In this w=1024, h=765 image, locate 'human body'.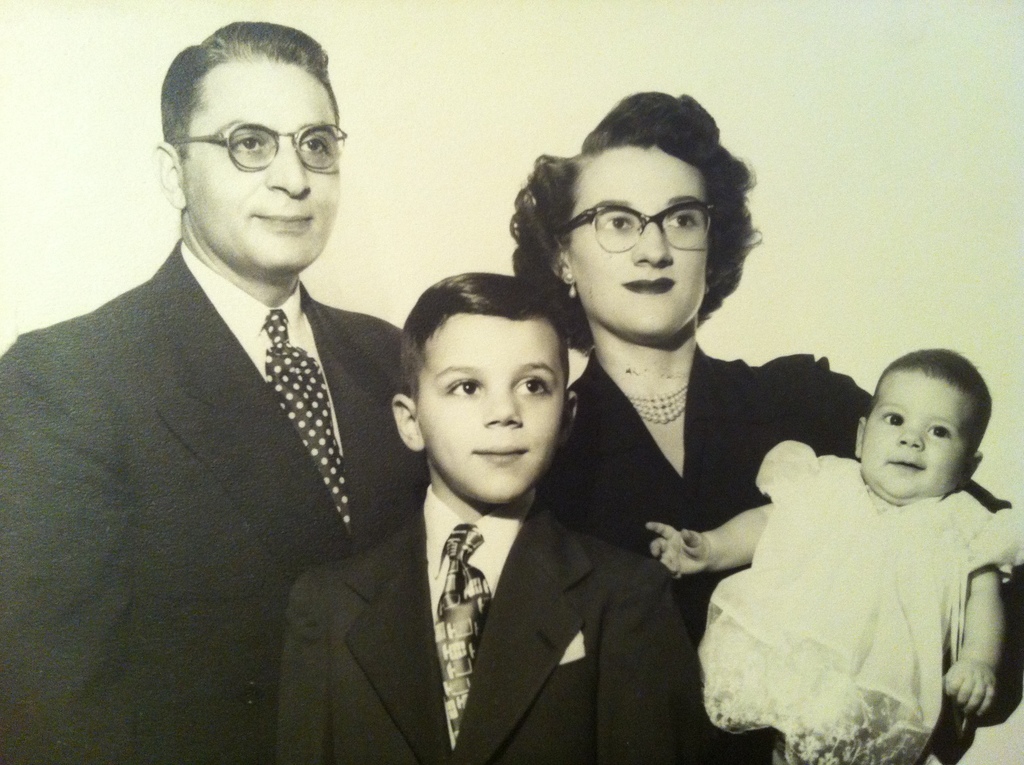
Bounding box: crop(646, 382, 1007, 764).
